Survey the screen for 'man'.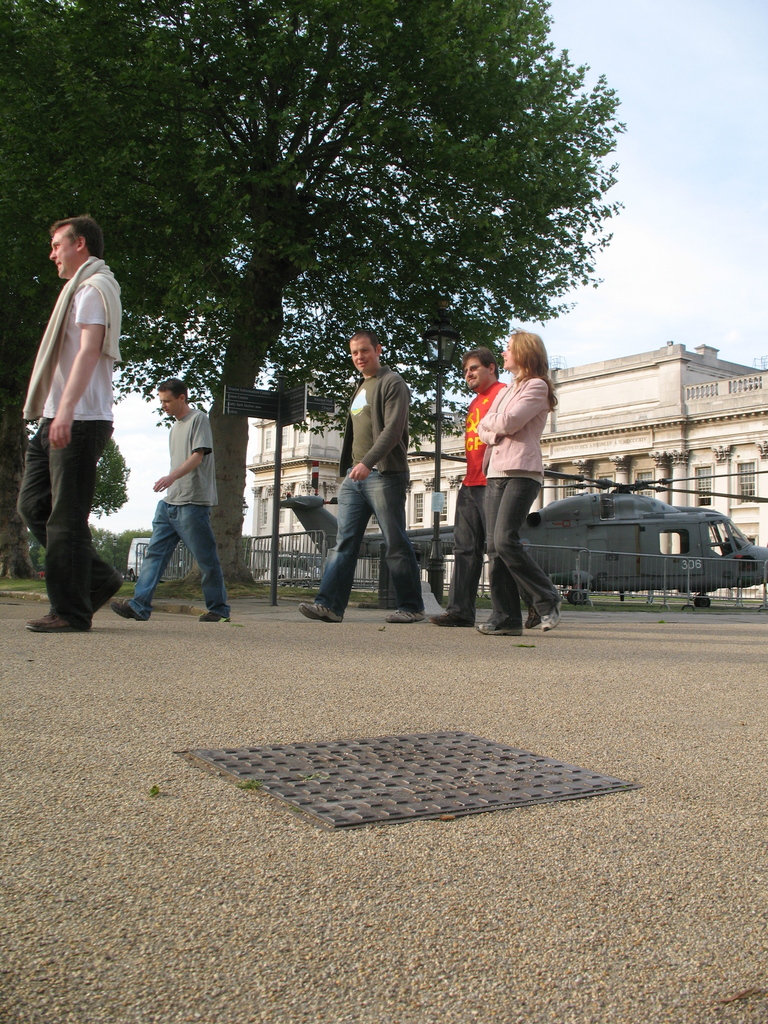
Survey found: [x1=18, y1=216, x2=126, y2=637].
